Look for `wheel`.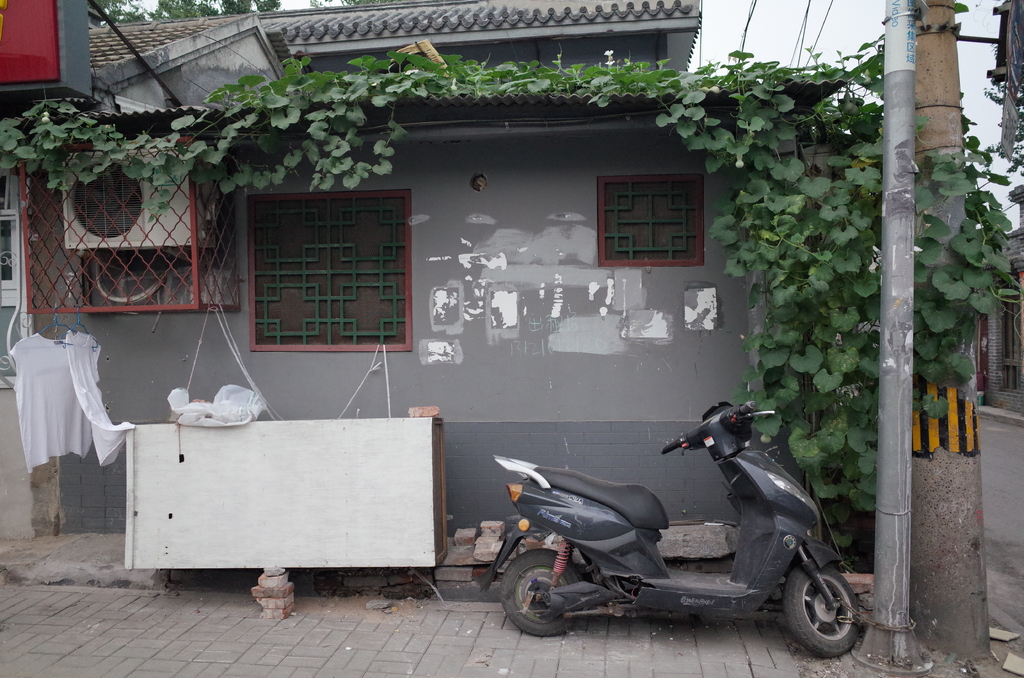
Found: bbox(502, 553, 586, 638).
